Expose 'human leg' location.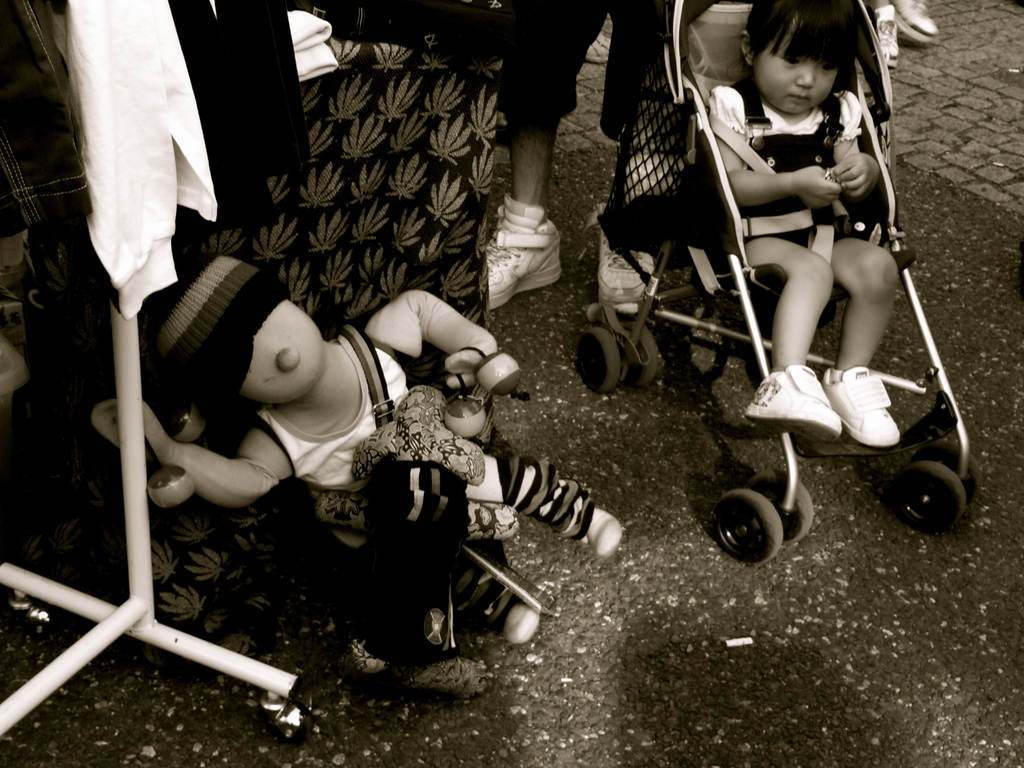
Exposed at [833,223,902,449].
